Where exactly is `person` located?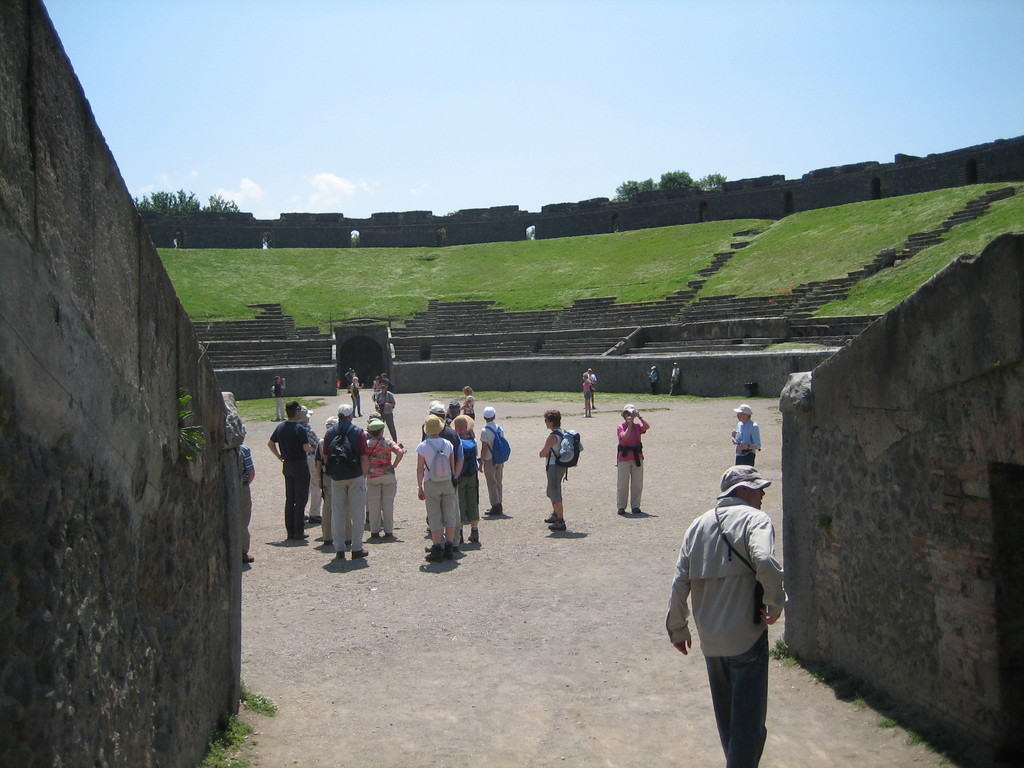
Its bounding box is [448,410,481,542].
